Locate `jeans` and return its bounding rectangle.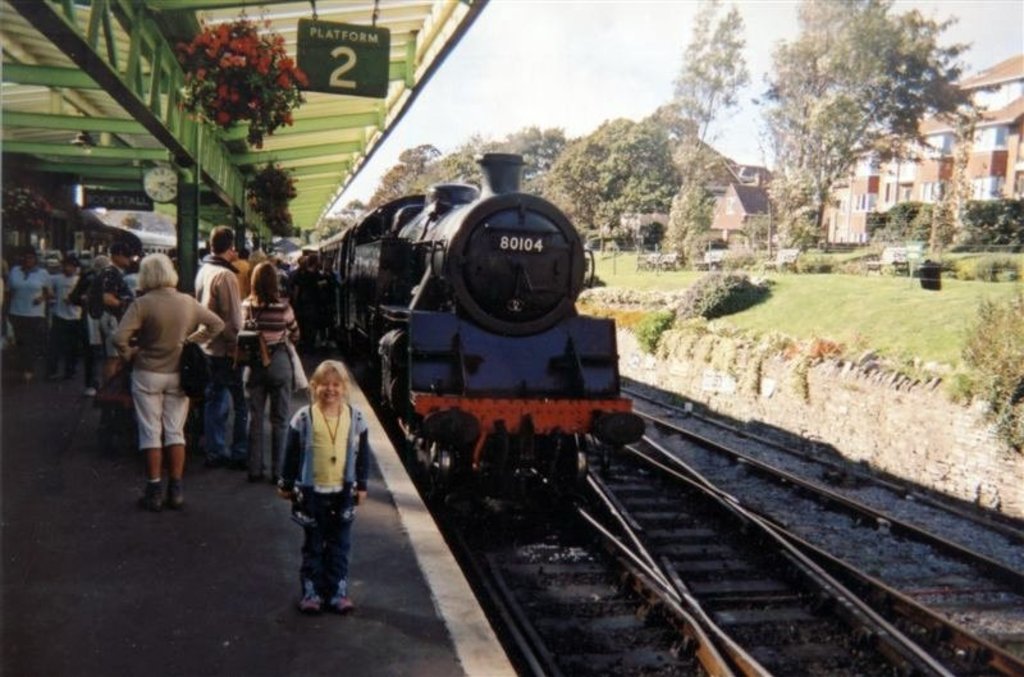
detection(205, 356, 244, 463).
